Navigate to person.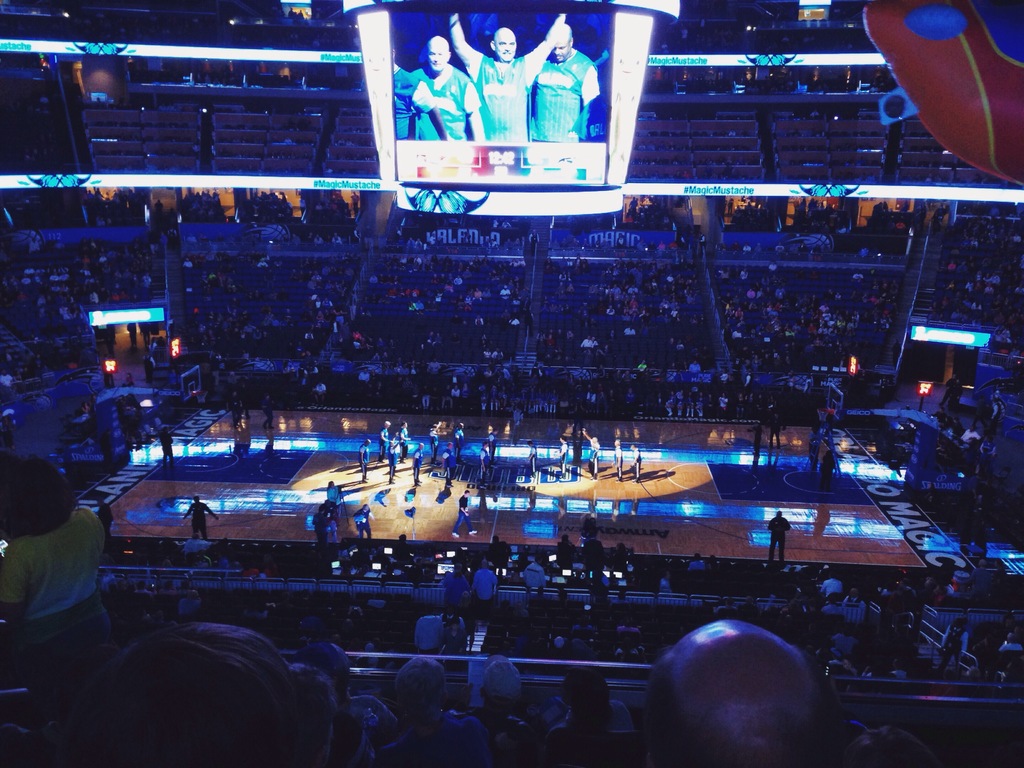
Navigation target: BBox(378, 655, 493, 767).
